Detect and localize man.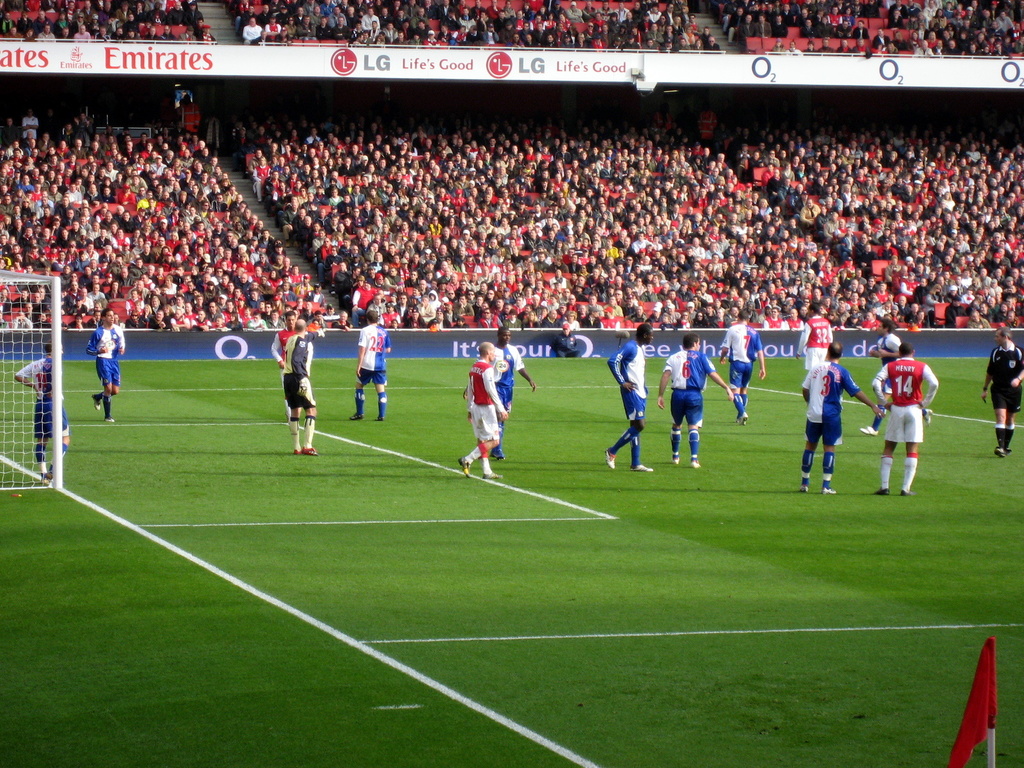
Localized at BBox(10, 147, 24, 164).
